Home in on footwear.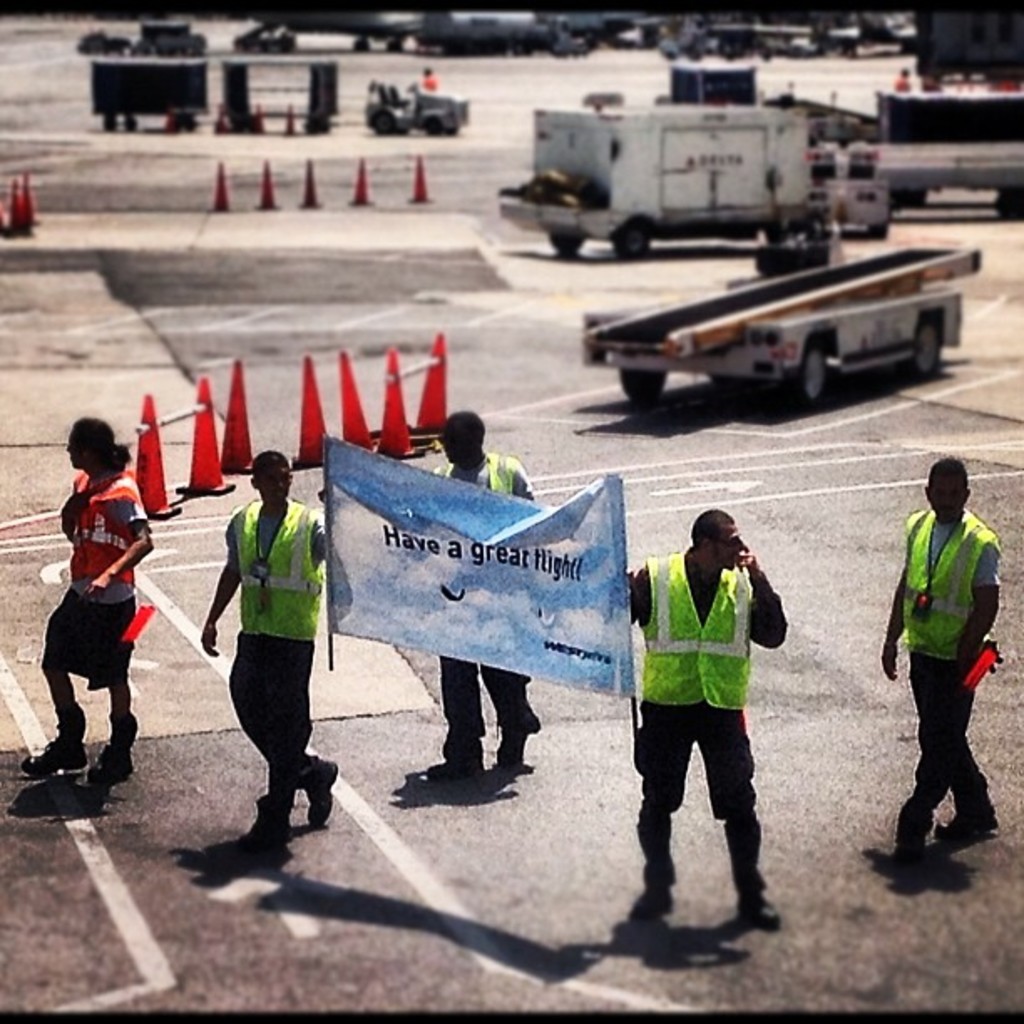
Homed in at {"left": 637, "top": 857, "right": 683, "bottom": 912}.
